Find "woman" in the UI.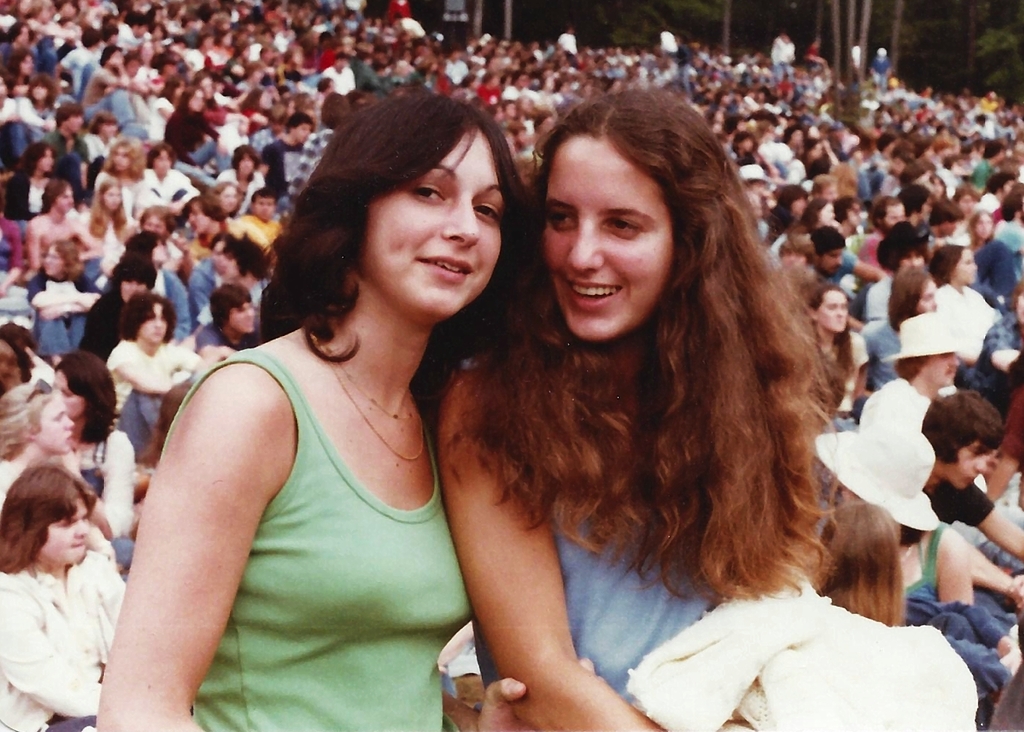
UI element at x1=217, y1=145, x2=264, y2=216.
